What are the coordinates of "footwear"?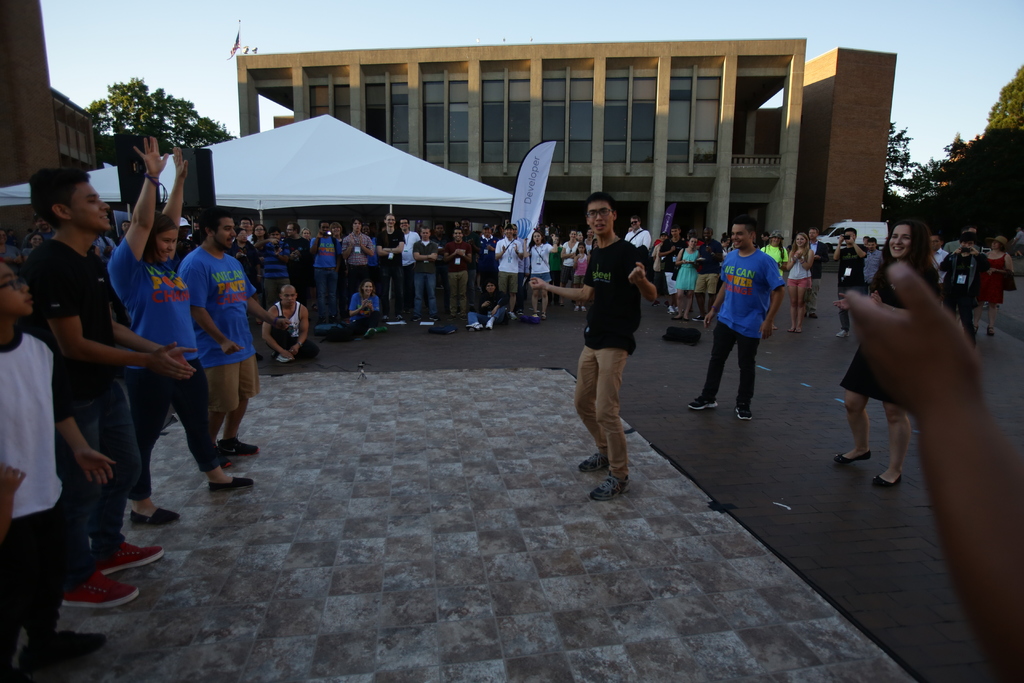
[63, 570, 139, 611].
